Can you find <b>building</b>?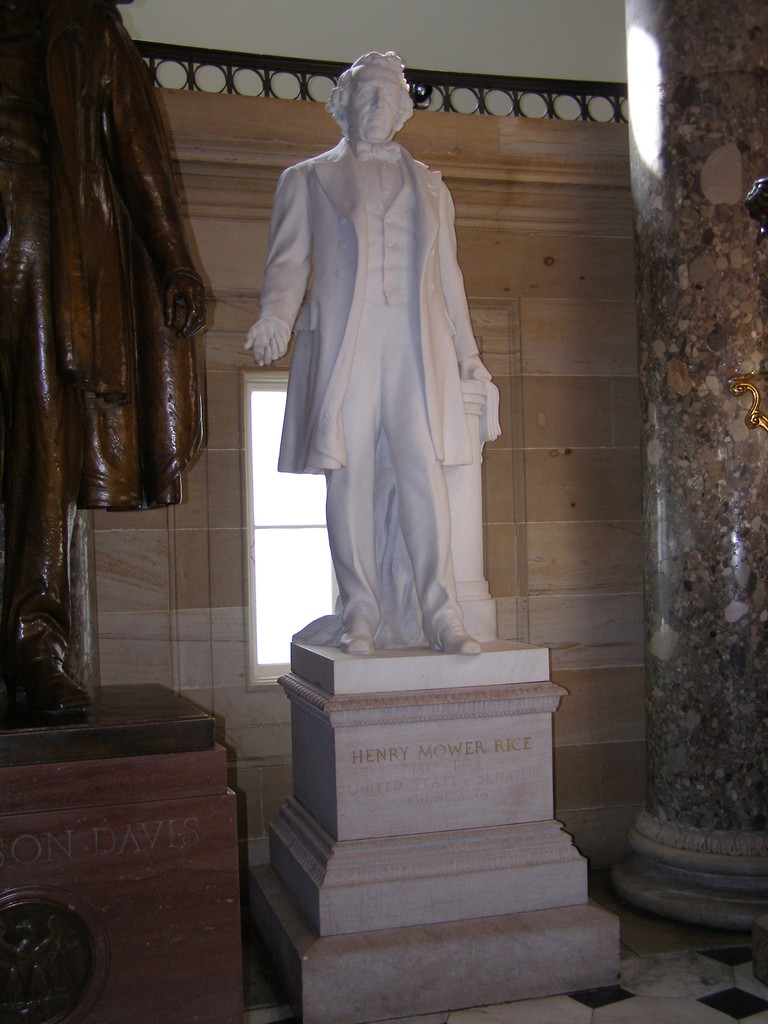
Yes, bounding box: (0,0,767,1023).
